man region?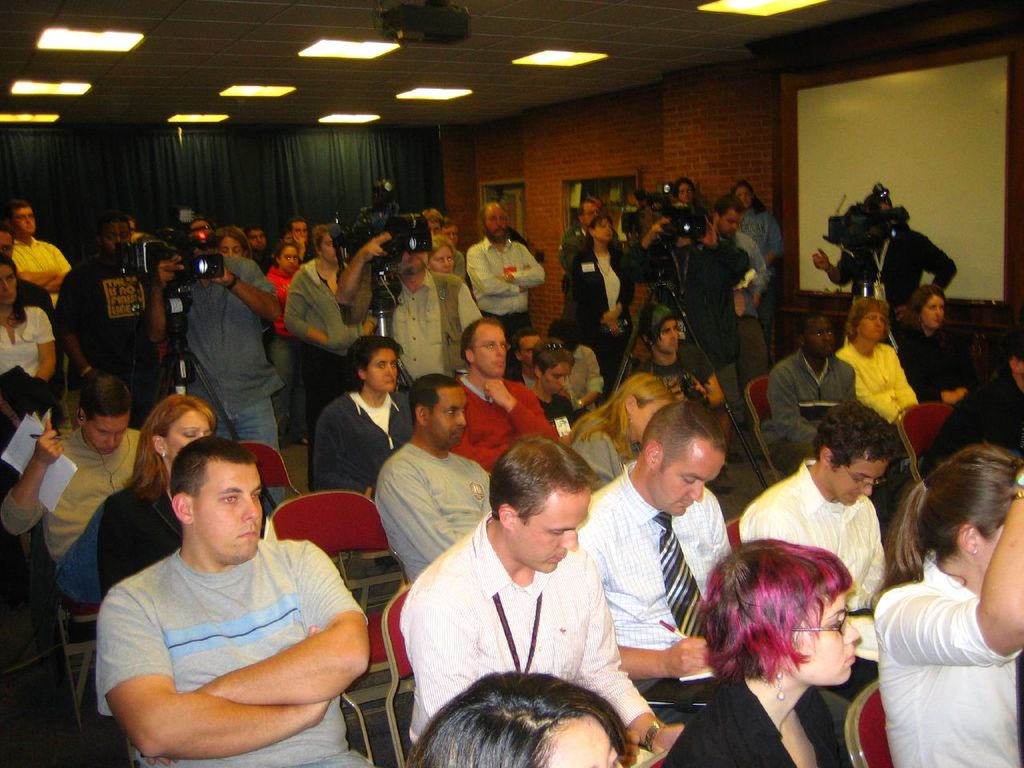
<bbox>422, 204, 440, 247</bbox>
